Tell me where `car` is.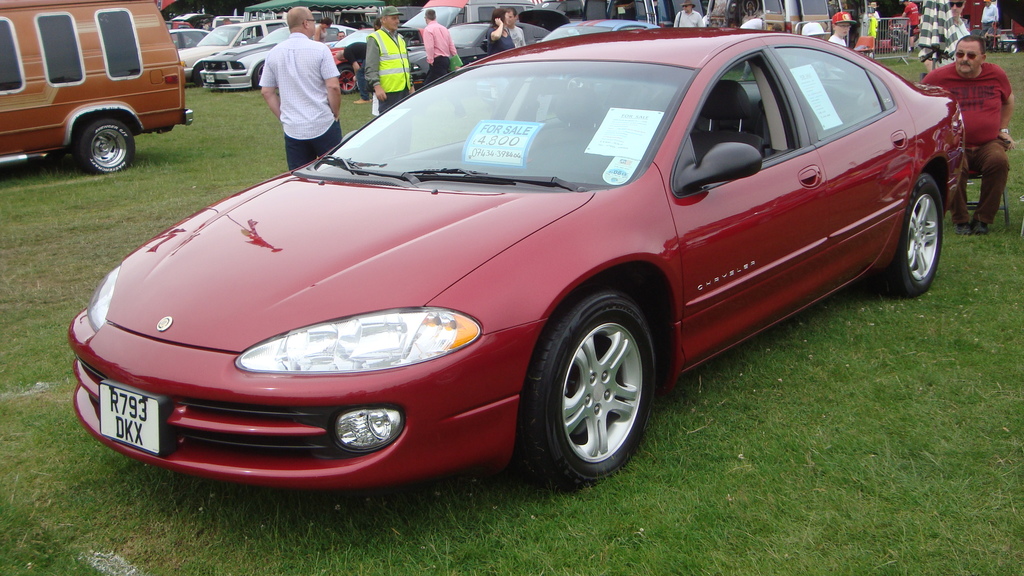
`car` is at bbox=(67, 28, 965, 492).
